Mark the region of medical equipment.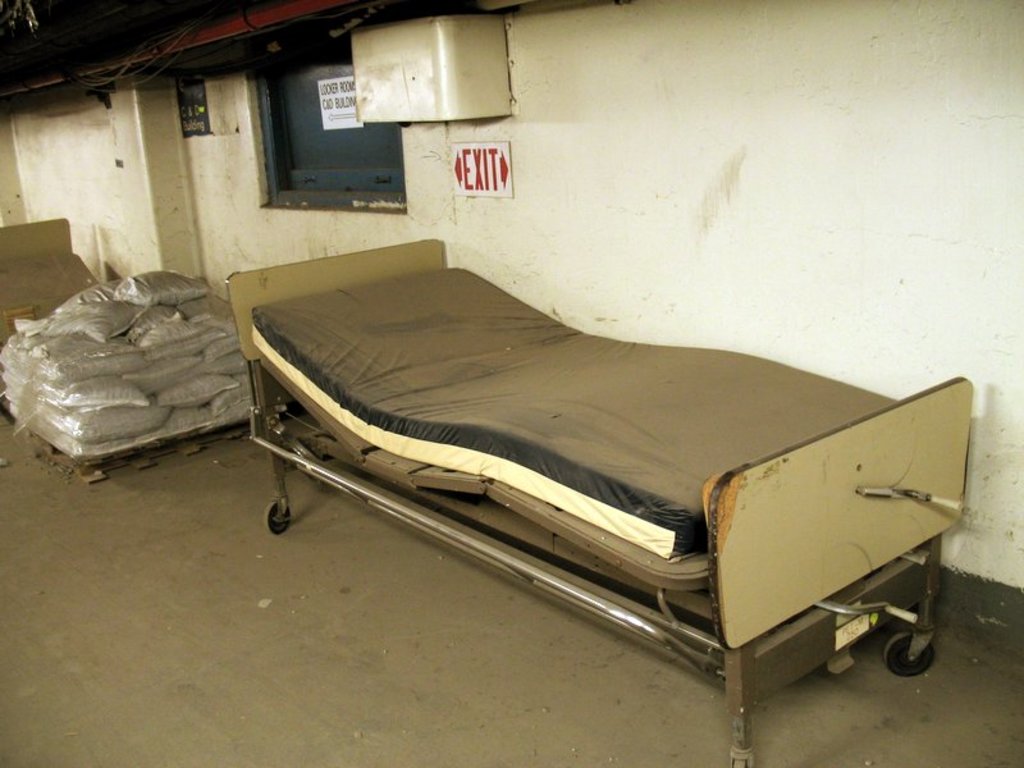
Region: {"left": 224, "top": 234, "right": 975, "bottom": 767}.
